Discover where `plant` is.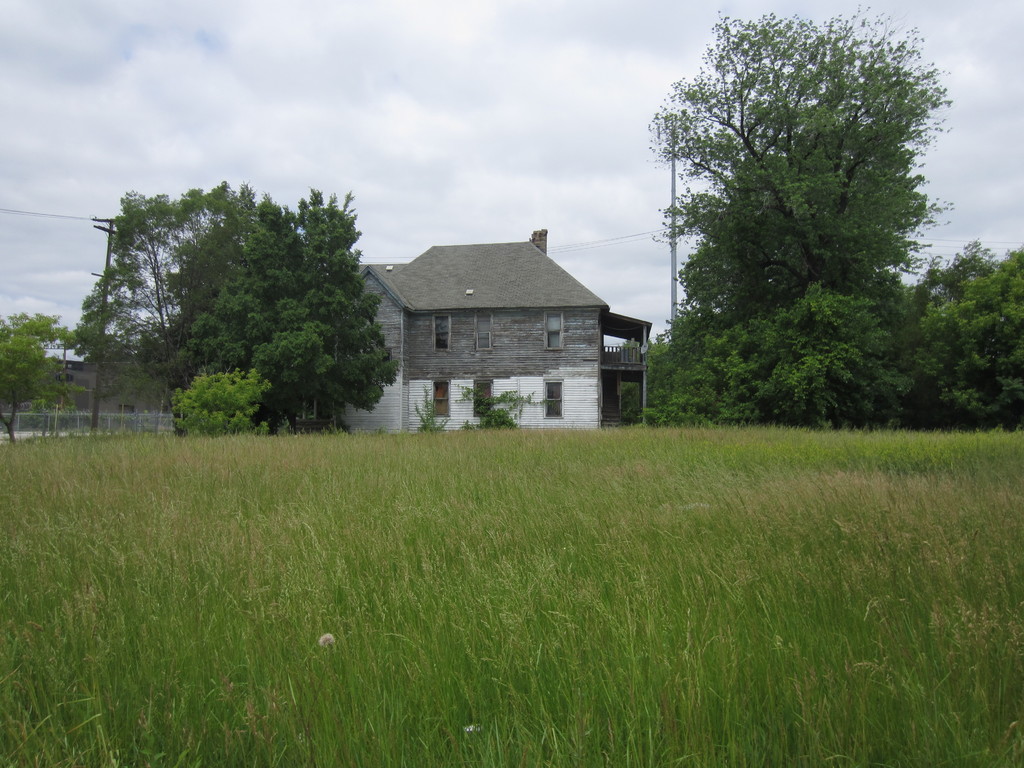
Discovered at {"x1": 475, "y1": 406, "x2": 516, "y2": 429}.
